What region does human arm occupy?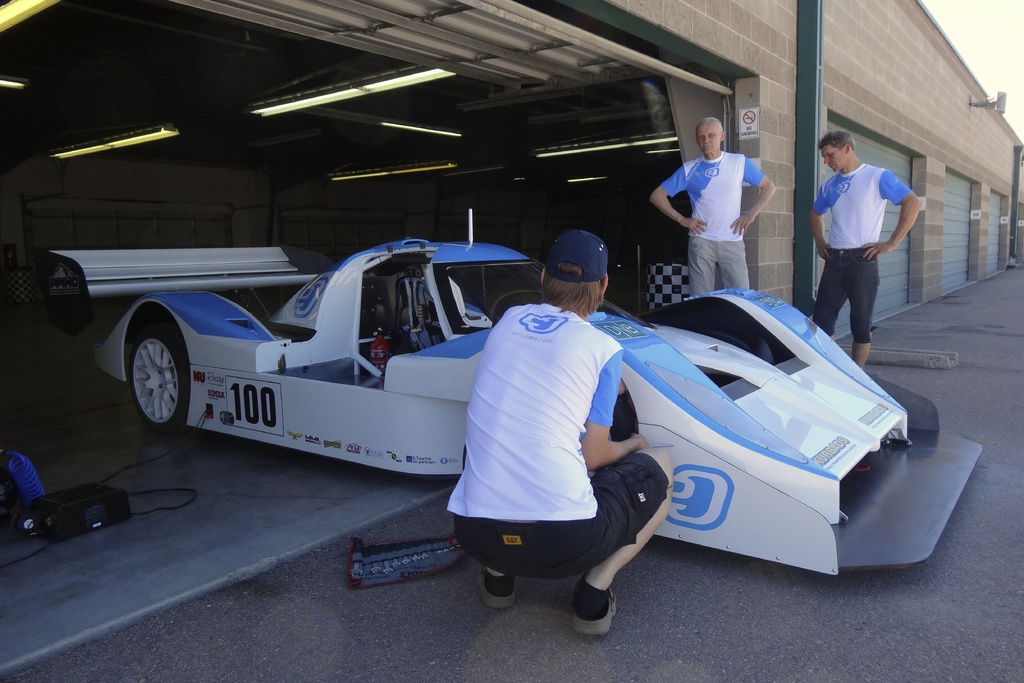
locate(582, 343, 649, 474).
